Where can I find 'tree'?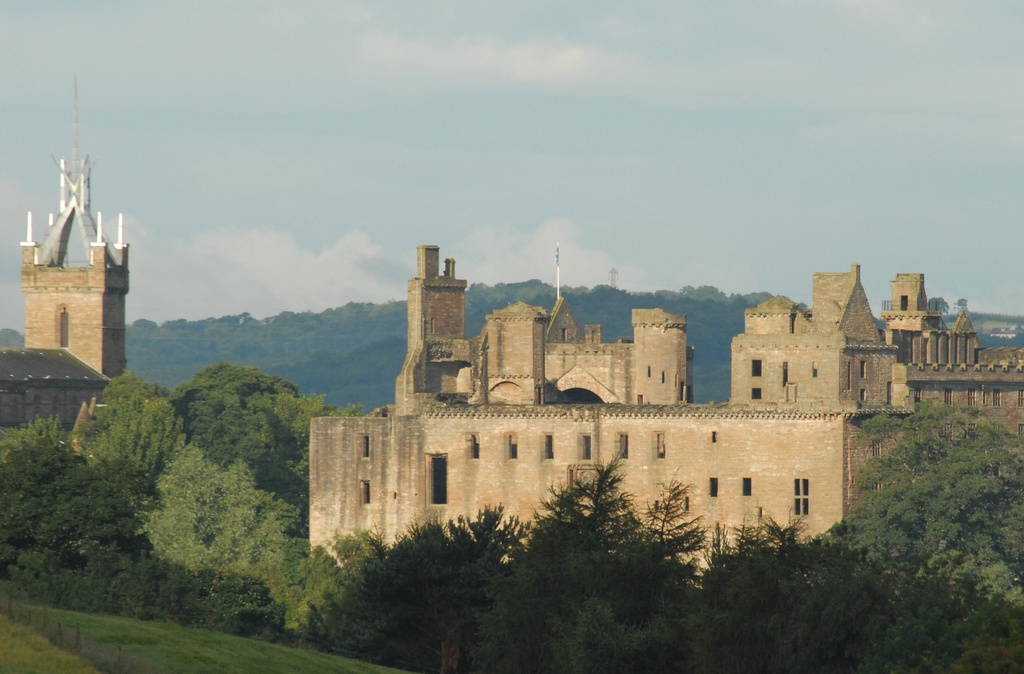
You can find it at x1=957 y1=298 x2=973 y2=317.
